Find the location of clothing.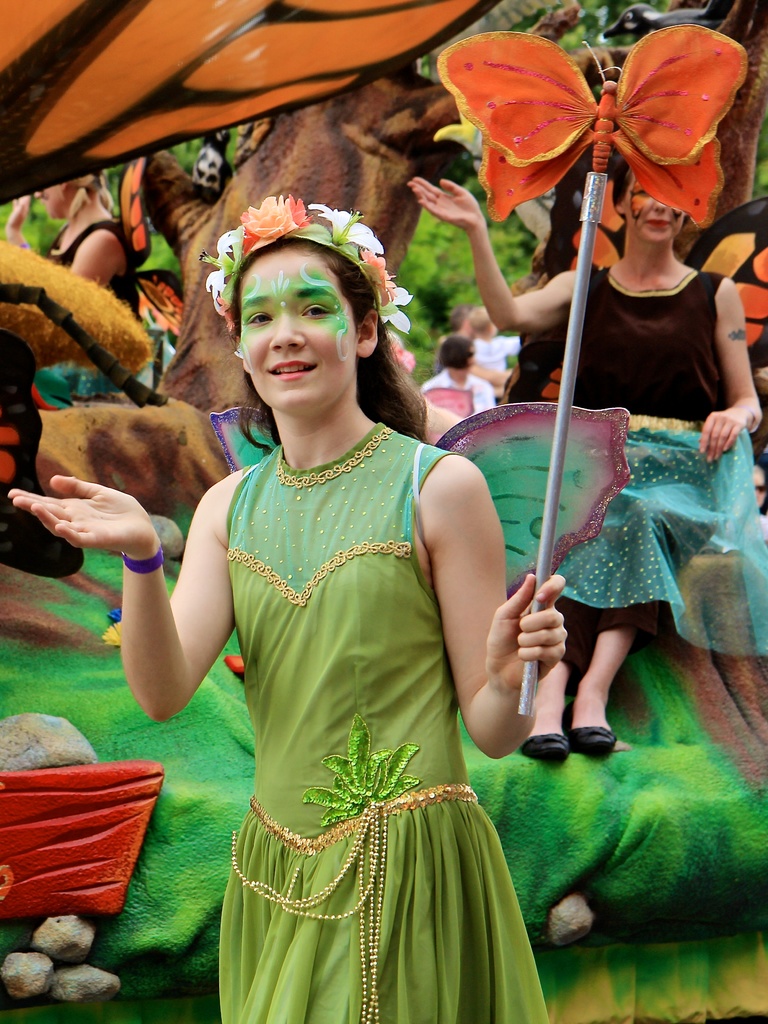
Location: bbox(212, 422, 547, 1023).
